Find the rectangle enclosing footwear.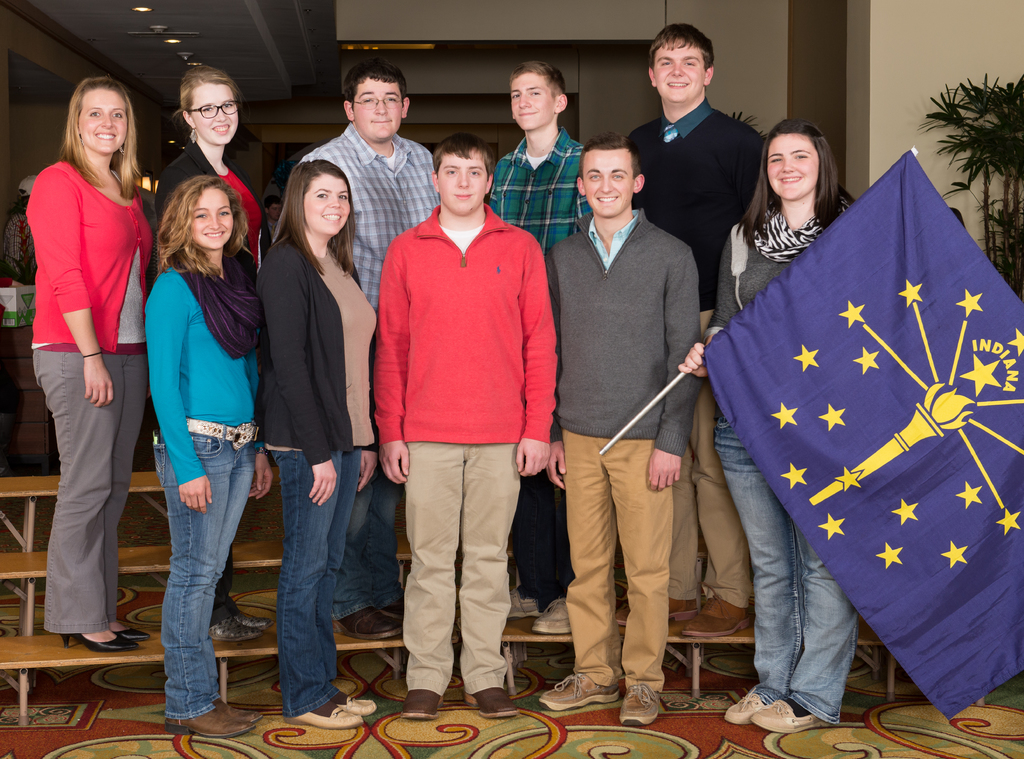
x1=461 y1=687 x2=515 y2=721.
